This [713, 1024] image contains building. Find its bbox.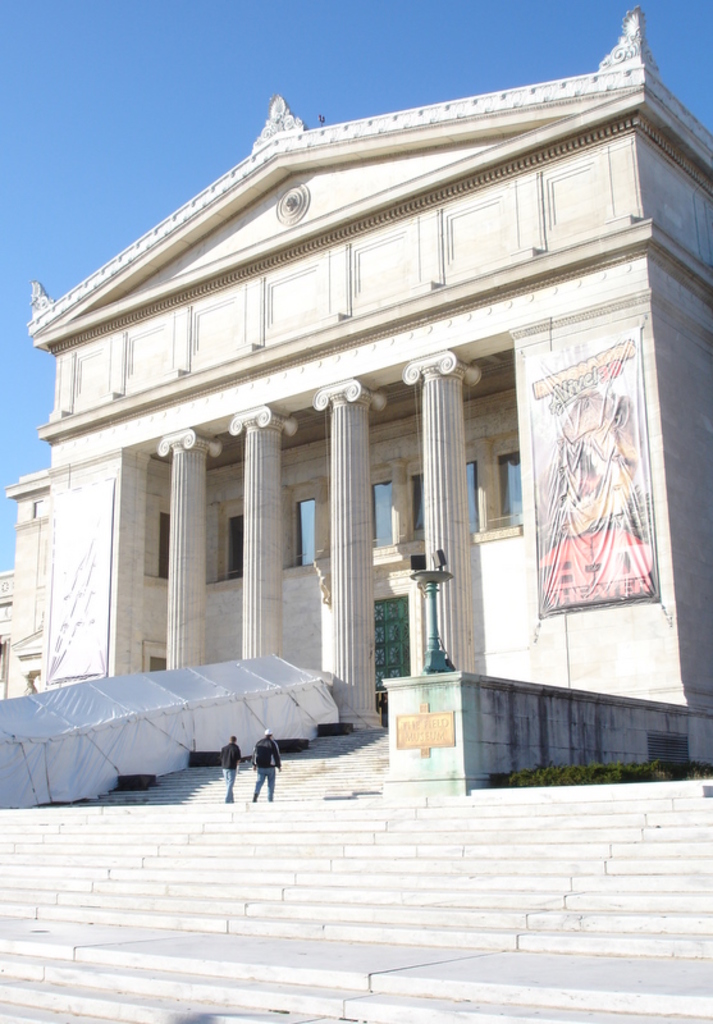
0, 6, 712, 1023.
